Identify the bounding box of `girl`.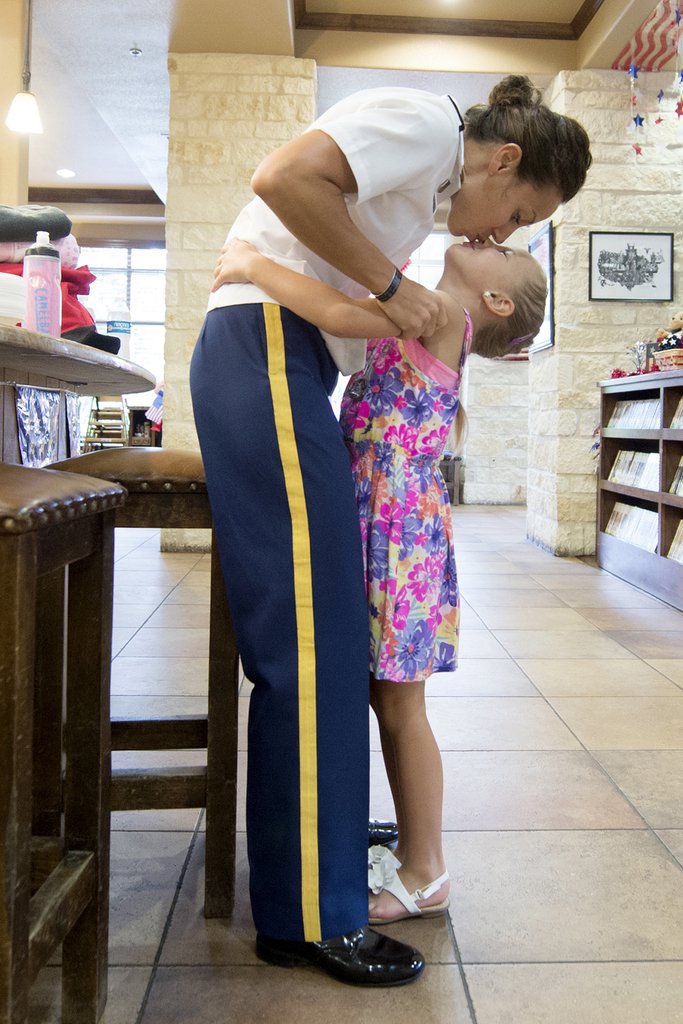
[207,231,550,922].
